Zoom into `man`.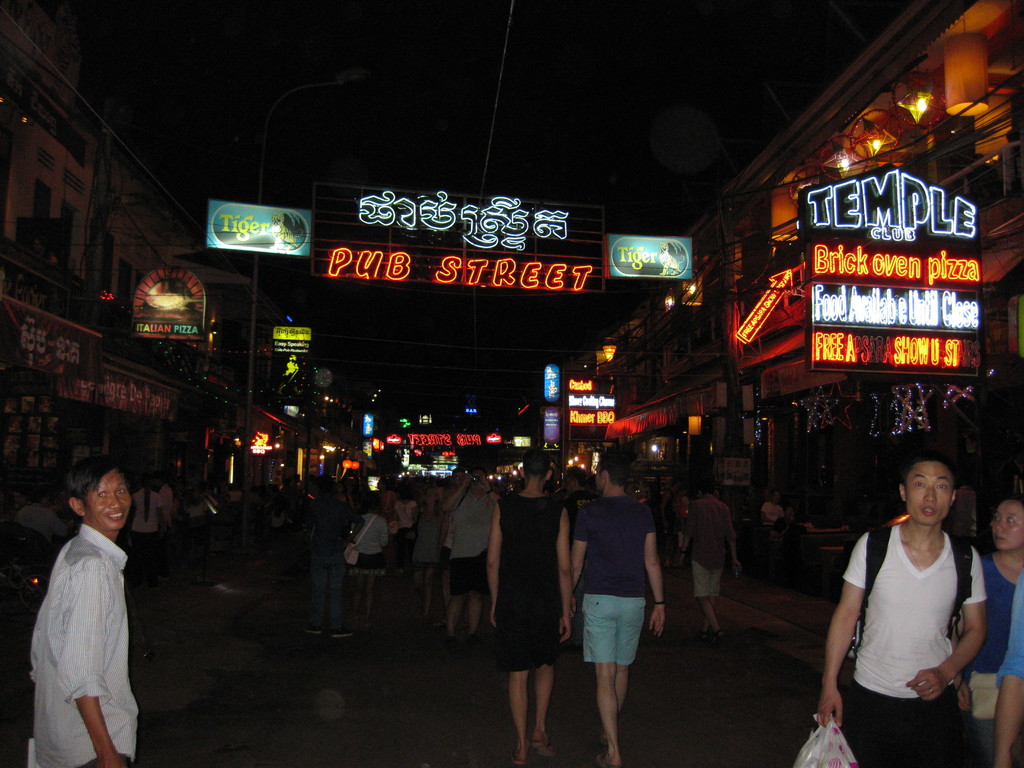
Zoom target: {"x1": 801, "y1": 438, "x2": 990, "y2": 767}.
